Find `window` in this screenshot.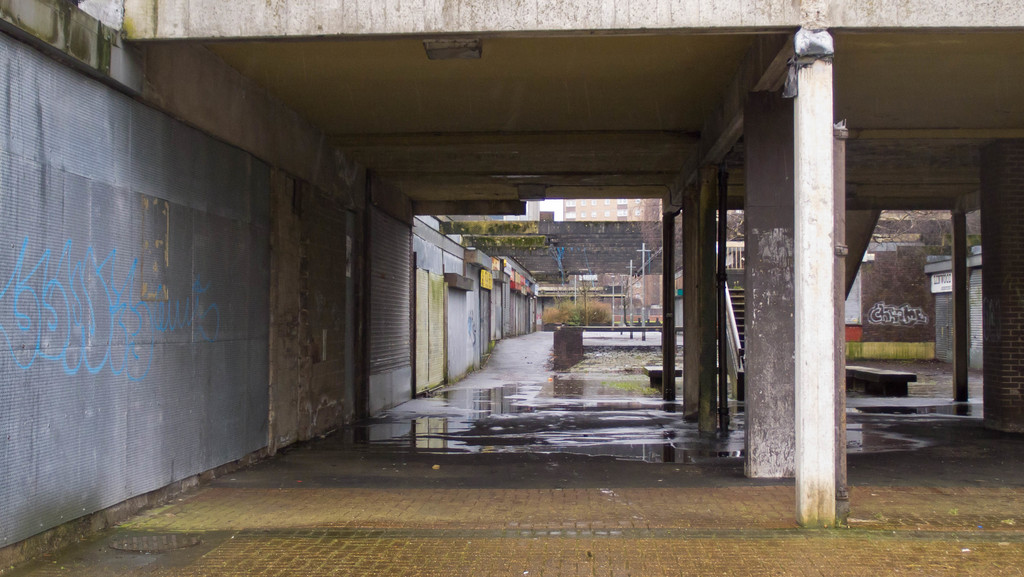
The bounding box for `window` is region(605, 211, 611, 216).
